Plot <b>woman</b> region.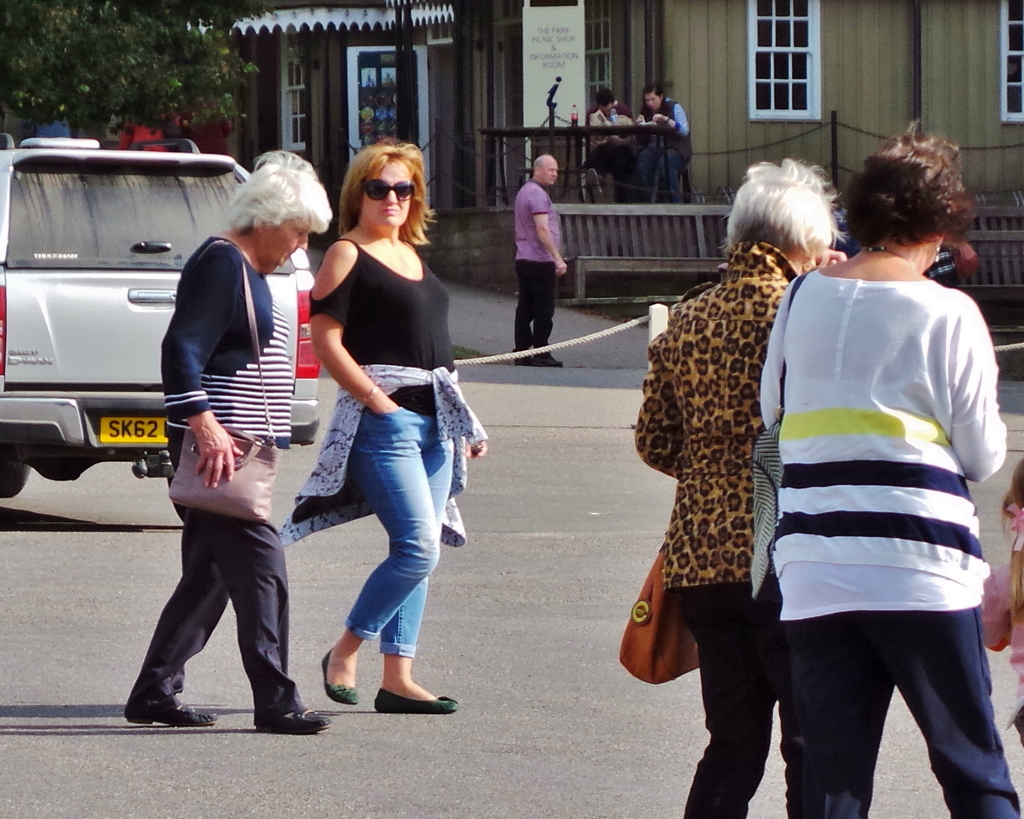
Plotted at l=118, t=149, r=335, b=739.
